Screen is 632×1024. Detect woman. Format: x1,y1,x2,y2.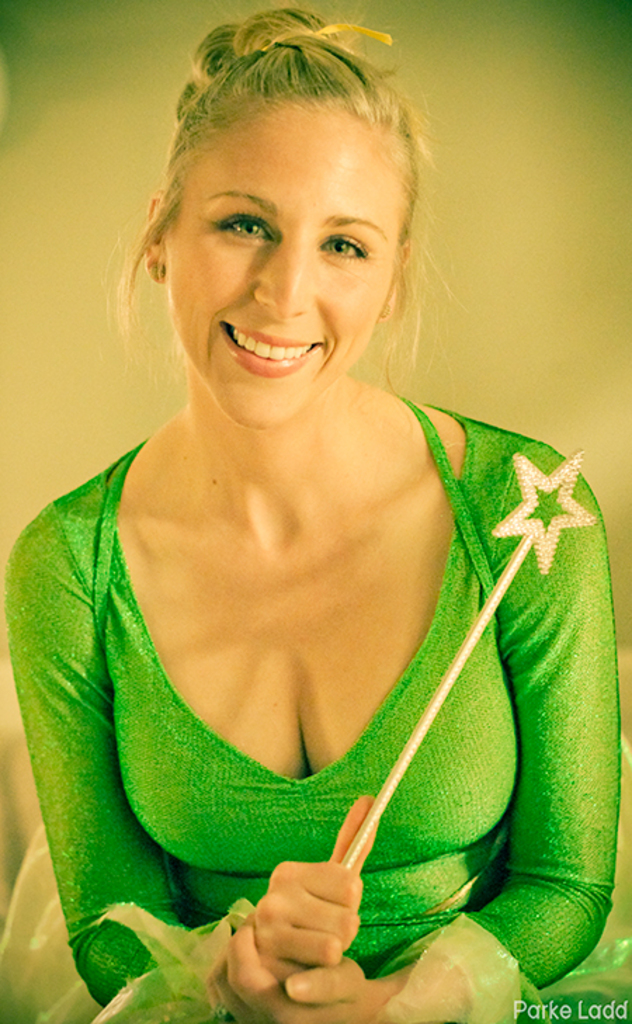
11,25,594,968.
